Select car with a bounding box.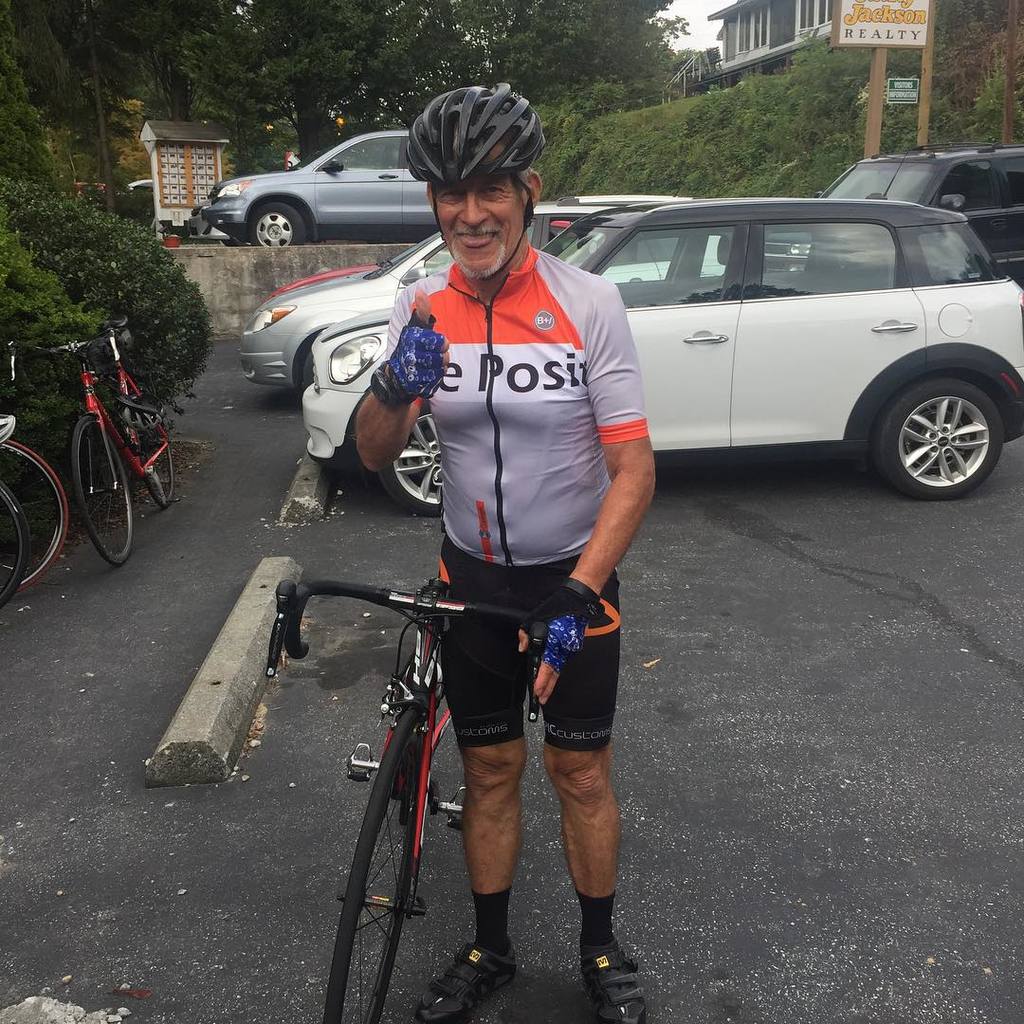
[299, 129, 1023, 519].
